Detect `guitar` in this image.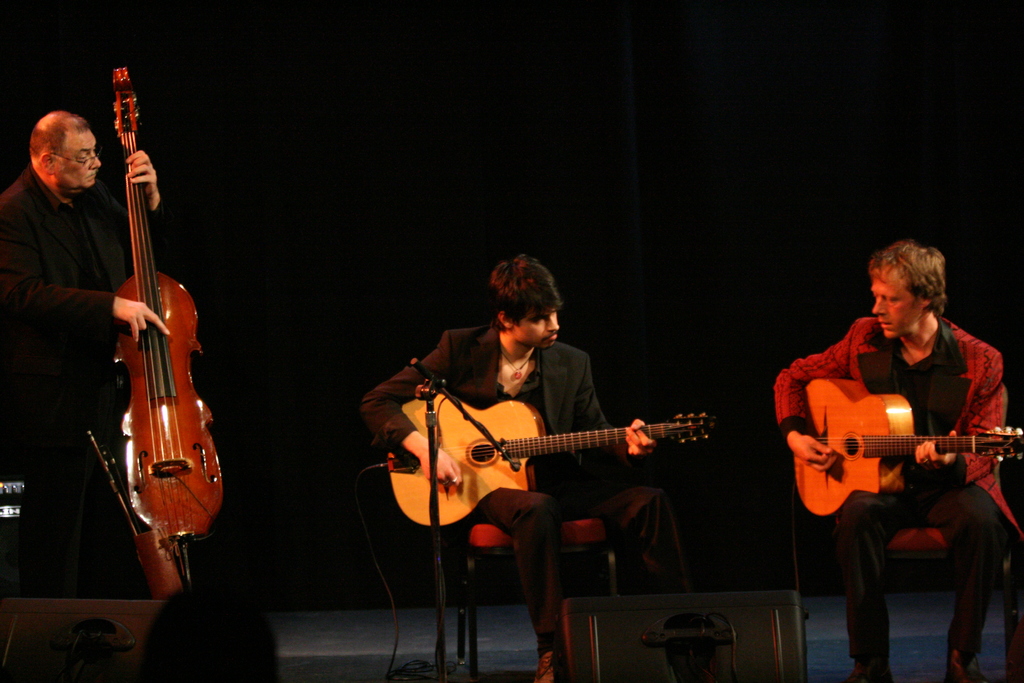
Detection: 384 394 709 528.
